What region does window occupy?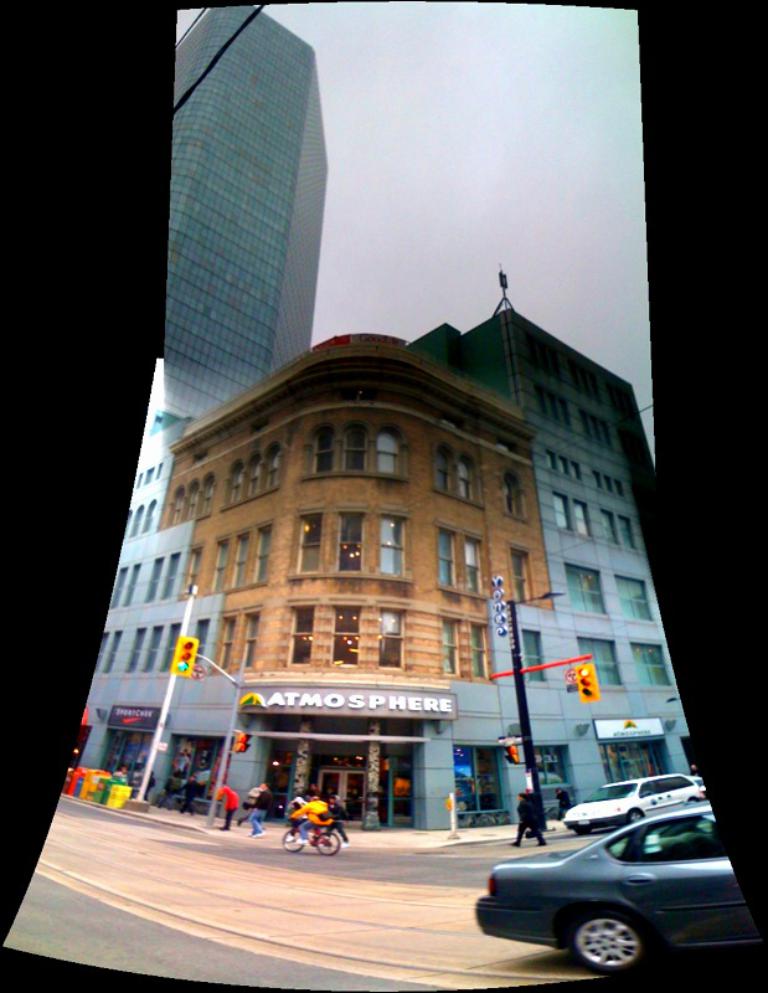
(294,518,321,567).
